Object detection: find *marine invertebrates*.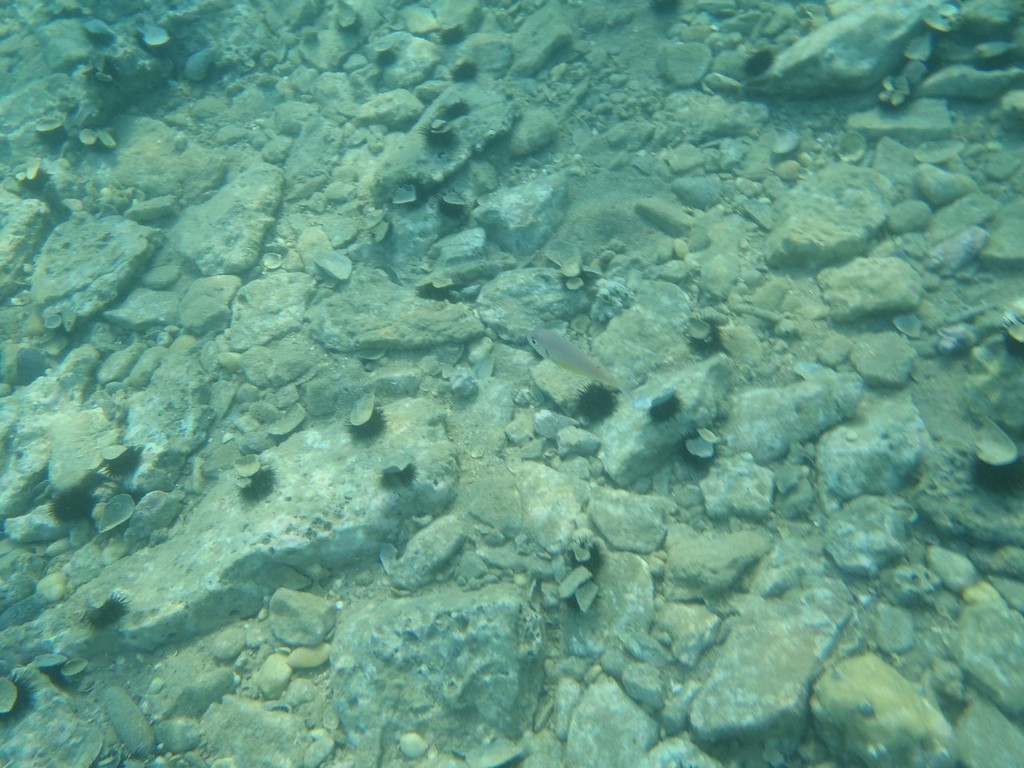
box(79, 579, 142, 634).
